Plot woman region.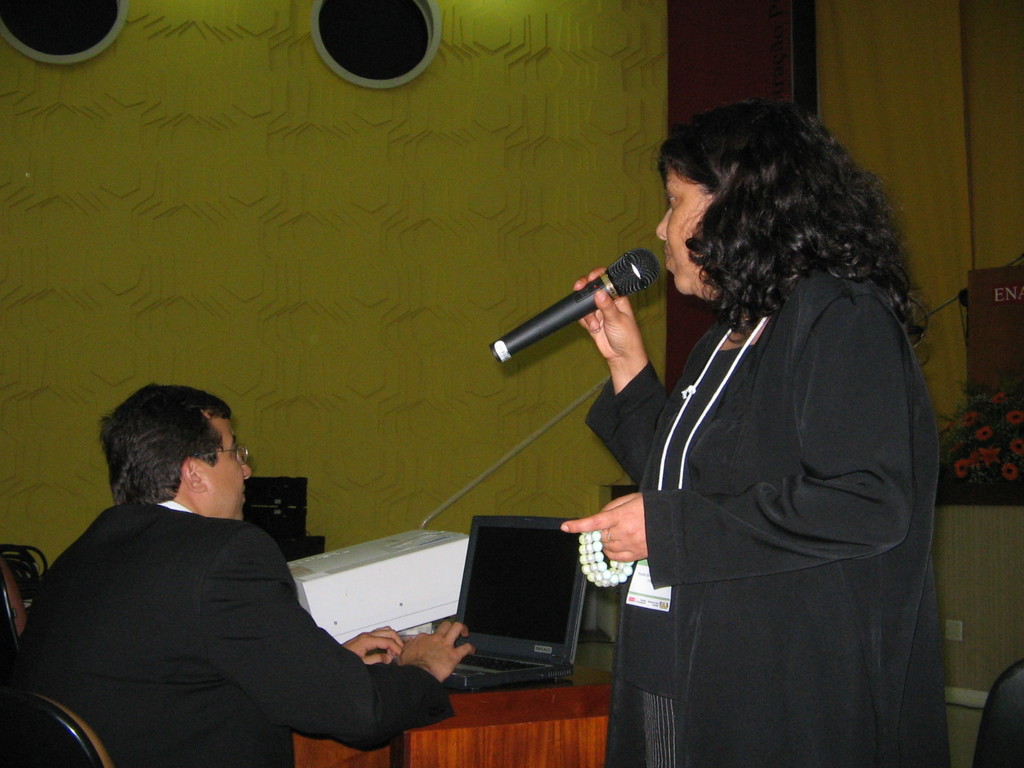
Plotted at 449, 121, 922, 767.
